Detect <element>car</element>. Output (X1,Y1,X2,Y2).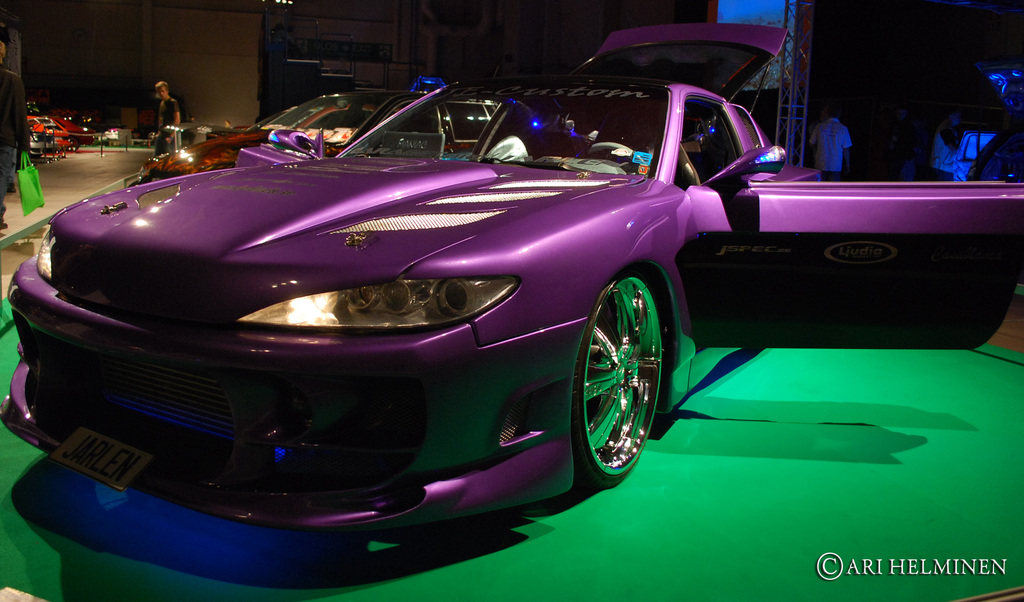
(0,29,1023,526).
